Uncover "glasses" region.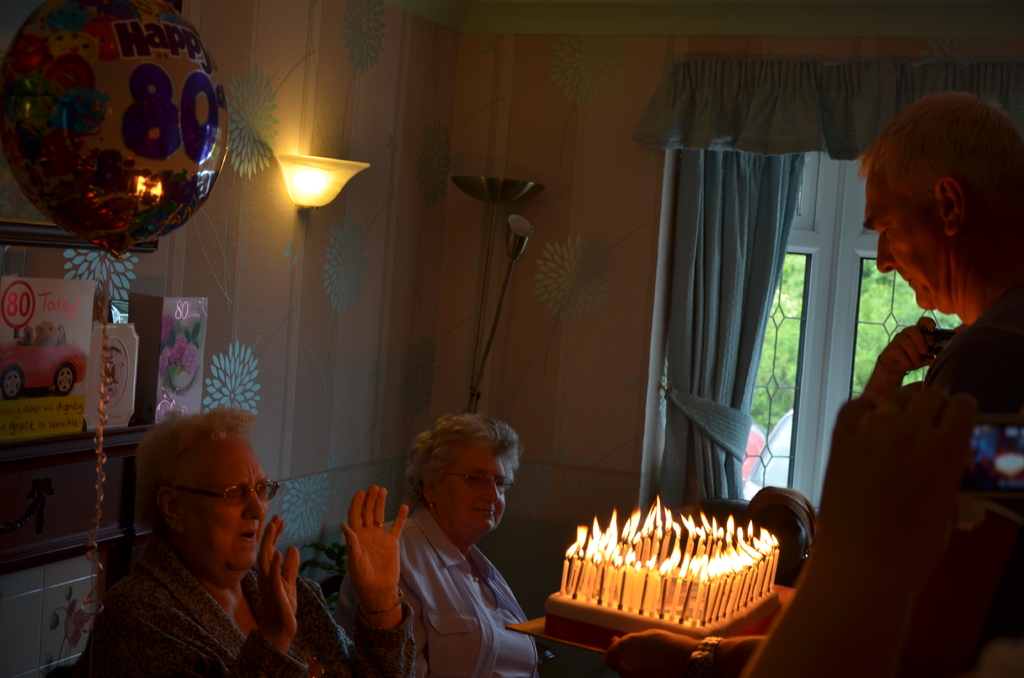
Uncovered: (166,478,278,508).
